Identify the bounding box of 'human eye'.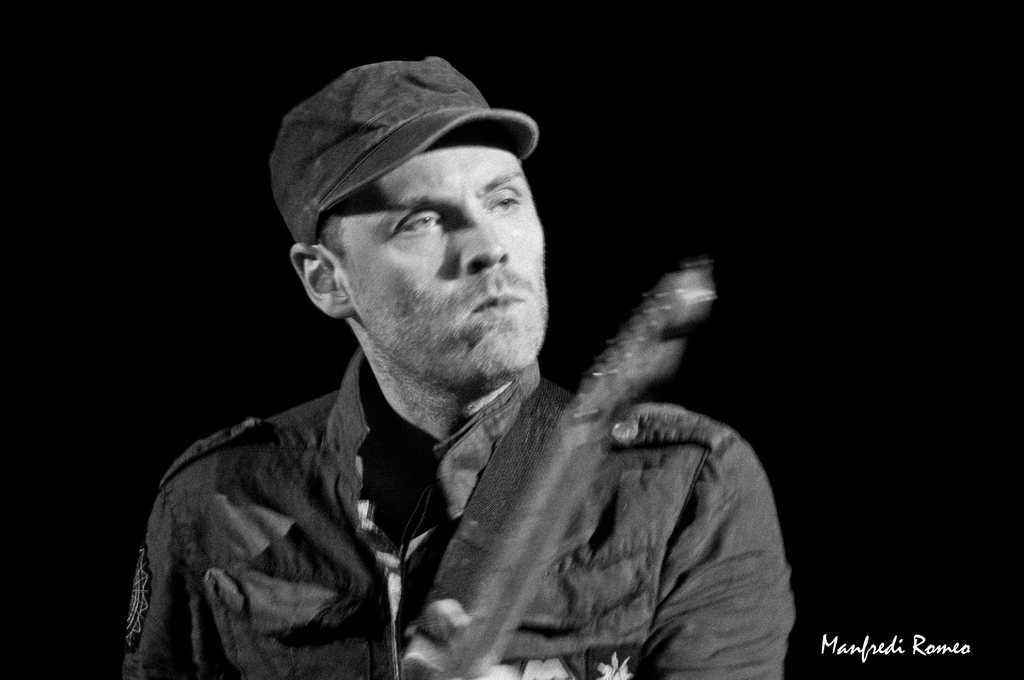
381:202:446:243.
